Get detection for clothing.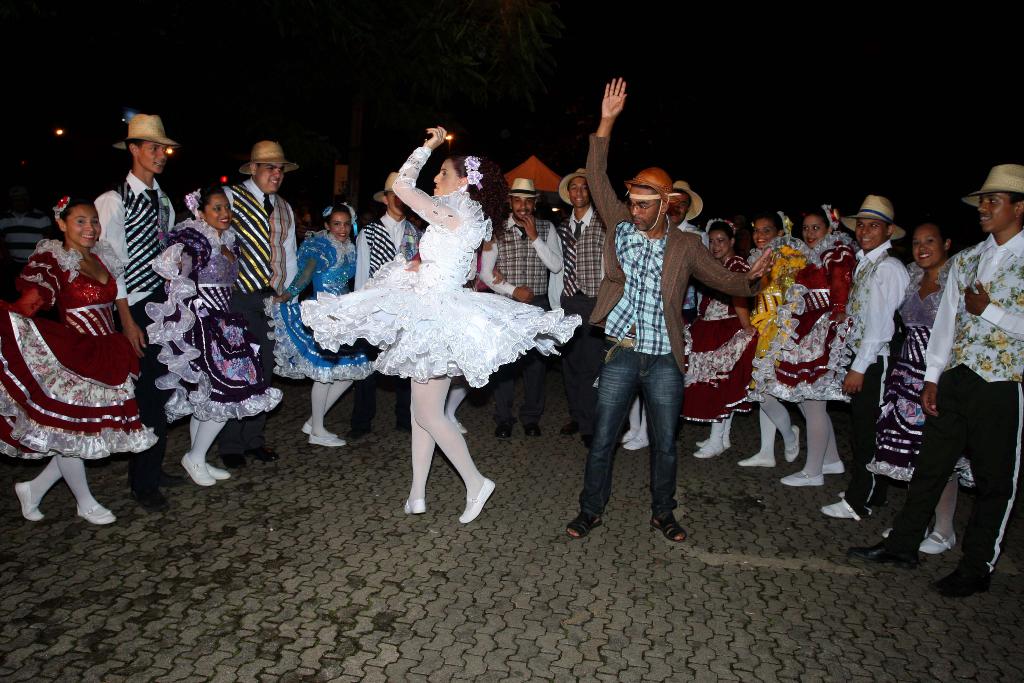
Detection: bbox=[481, 215, 564, 422].
